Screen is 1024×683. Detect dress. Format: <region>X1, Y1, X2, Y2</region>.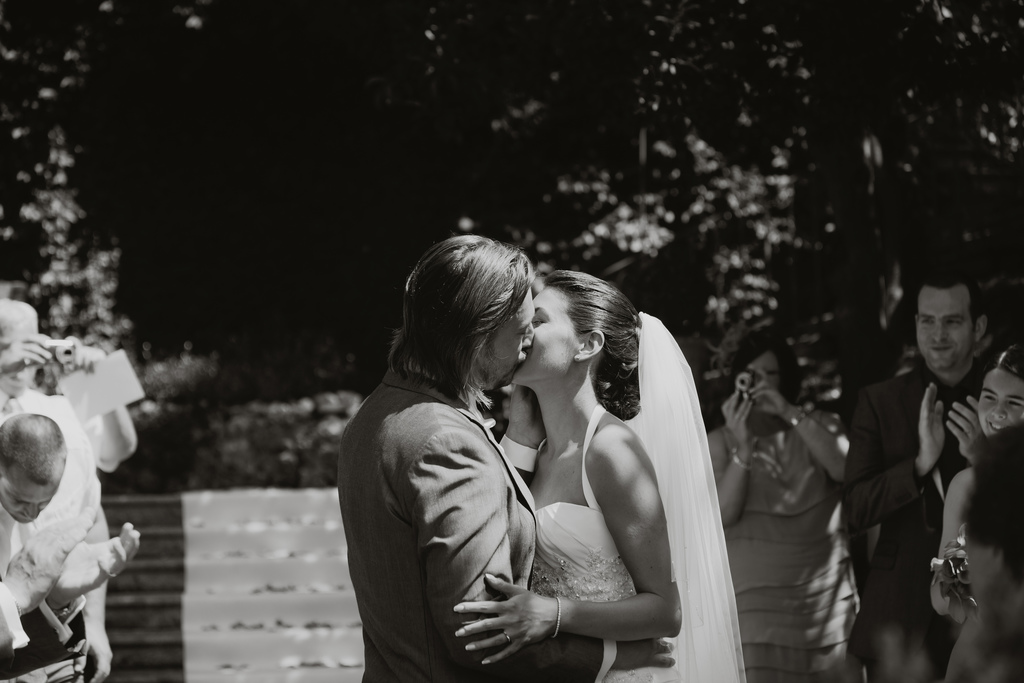
<region>940, 506, 1023, 682</region>.
